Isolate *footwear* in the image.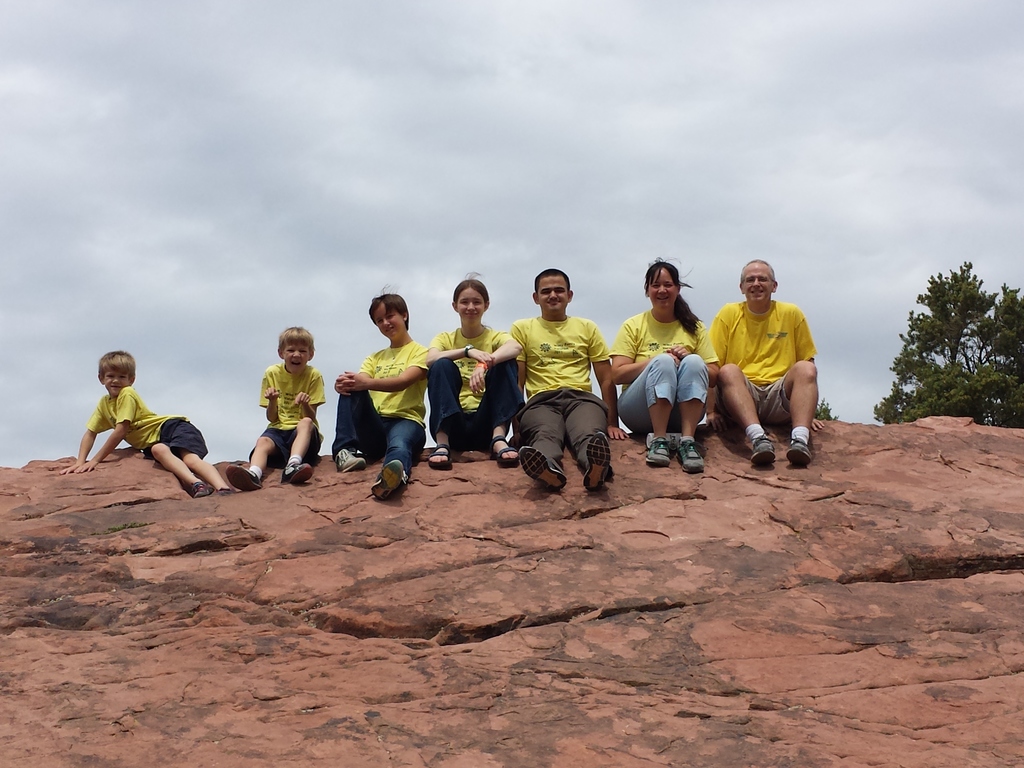
Isolated region: 428 447 449 465.
